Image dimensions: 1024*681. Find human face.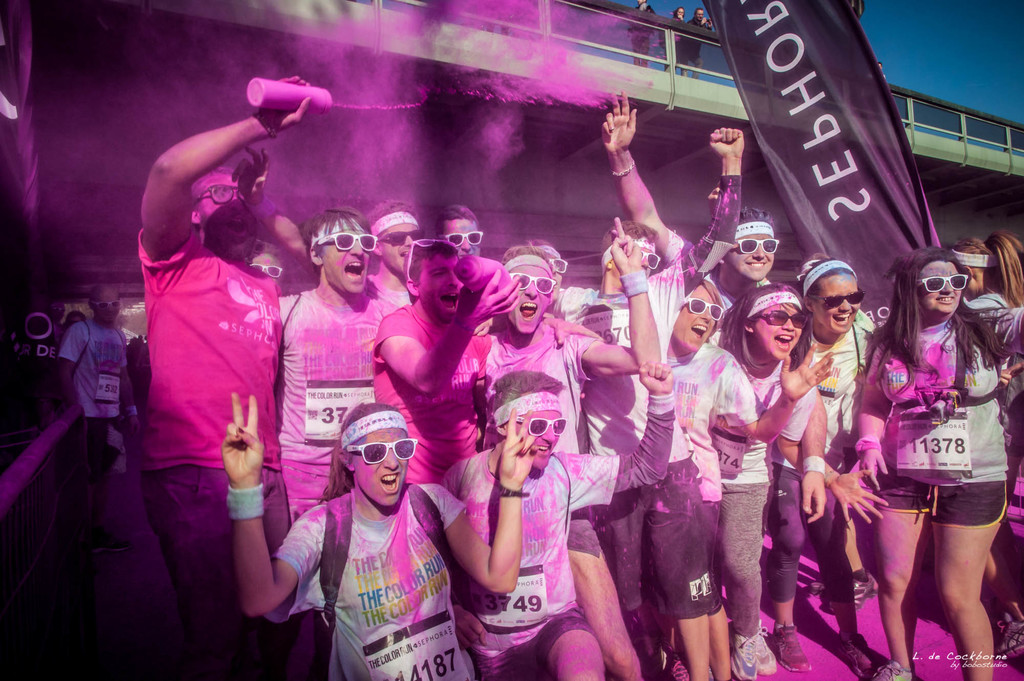
[545,255,561,303].
